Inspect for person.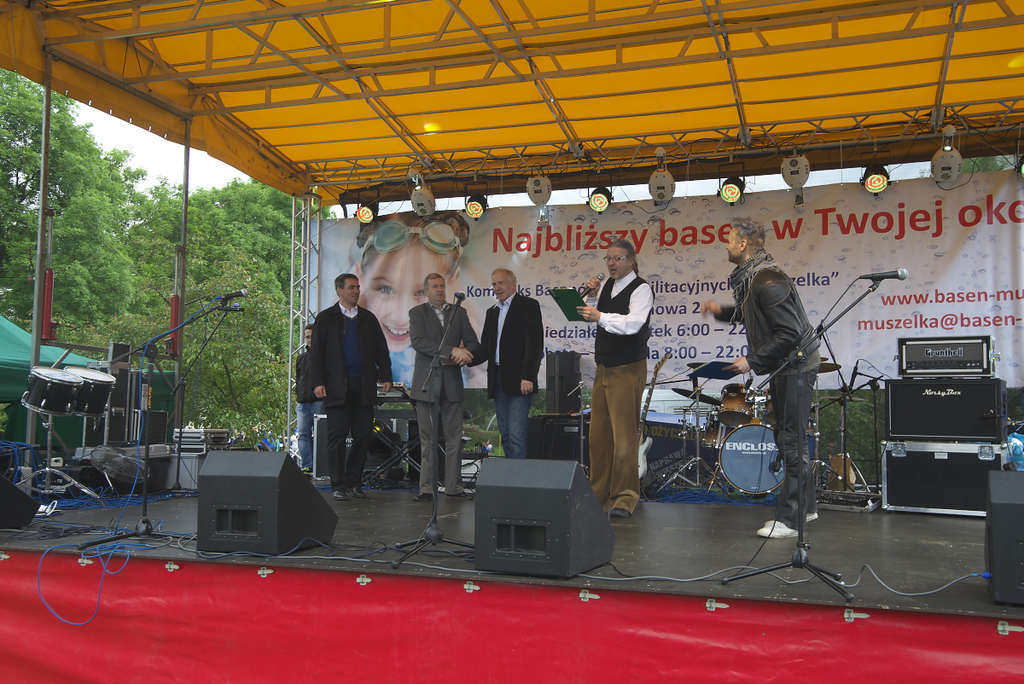
Inspection: {"x1": 742, "y1": 230, "x2": 846, "y2": 558}.
